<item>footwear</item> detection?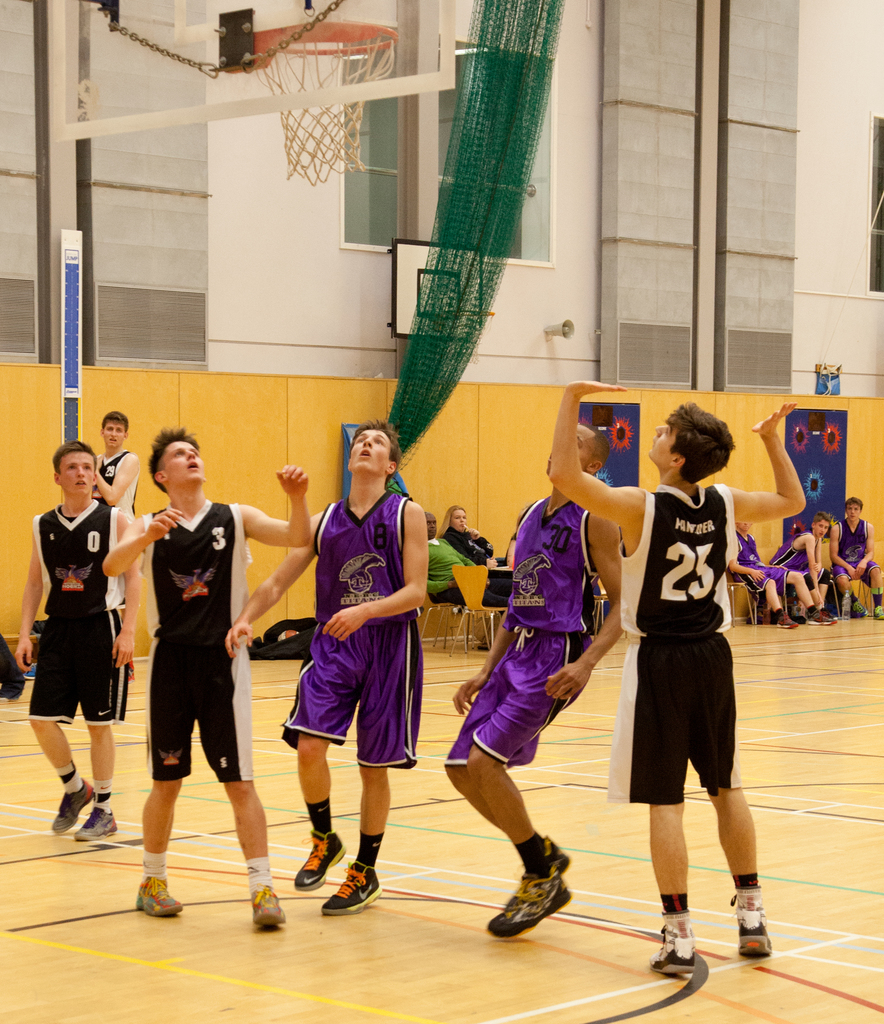
rect(771, 613, 798, 632)
